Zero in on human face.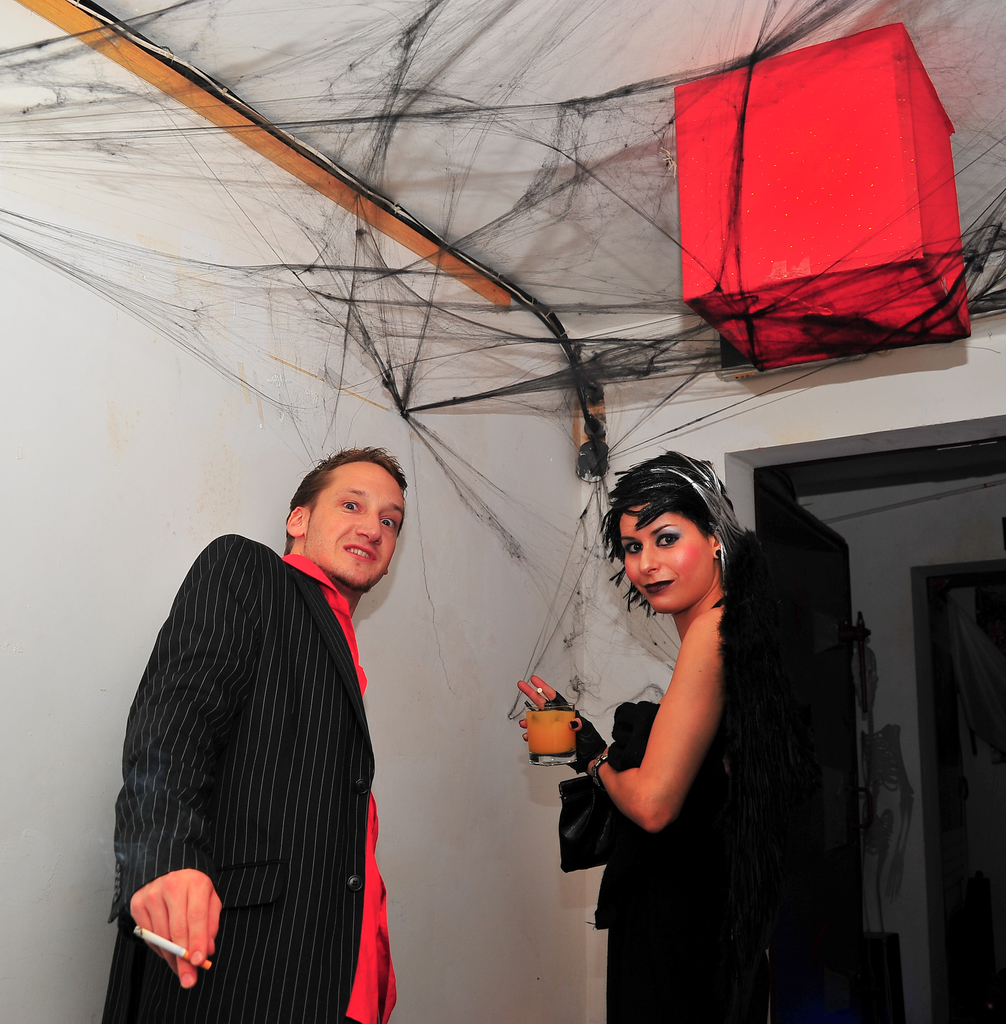
Zeroed in: <box>620,495,714,616</box>.
